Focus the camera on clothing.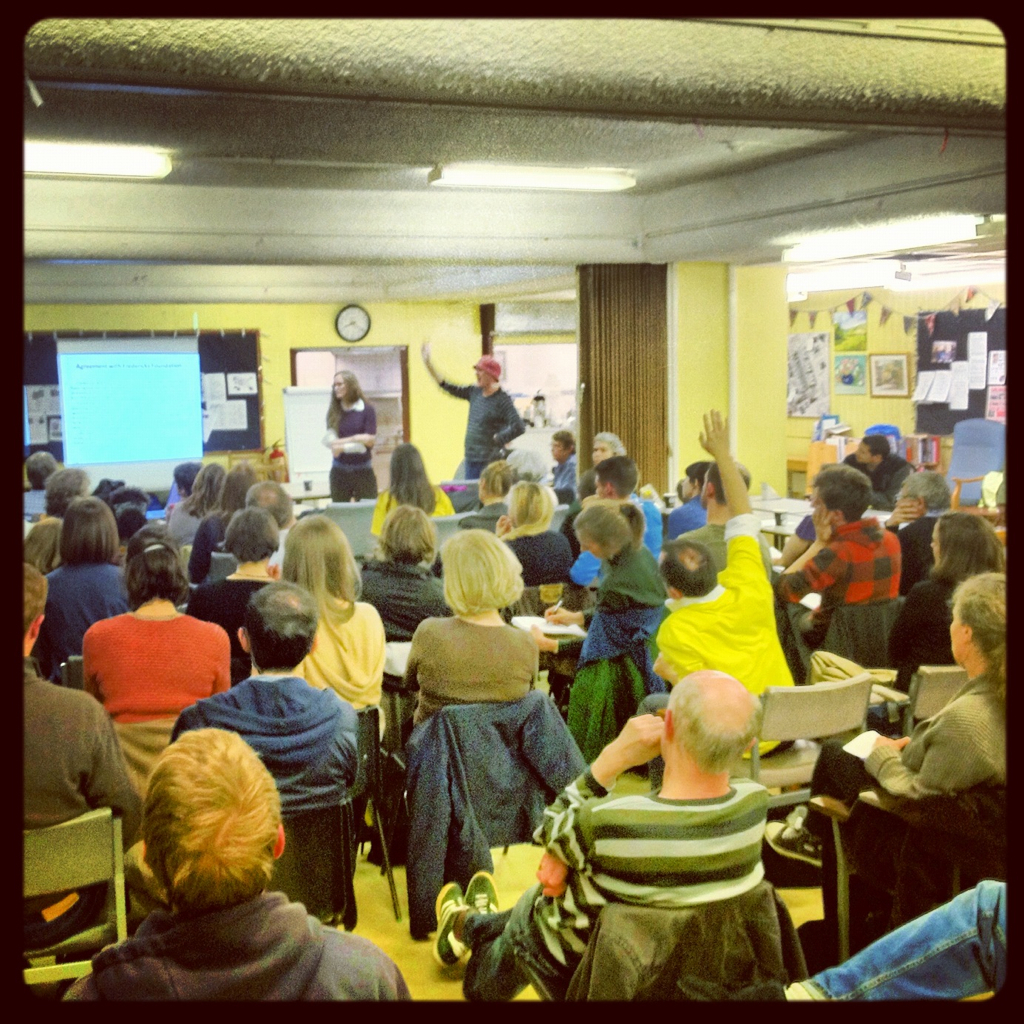
Focus region: (365,487,452,542).
